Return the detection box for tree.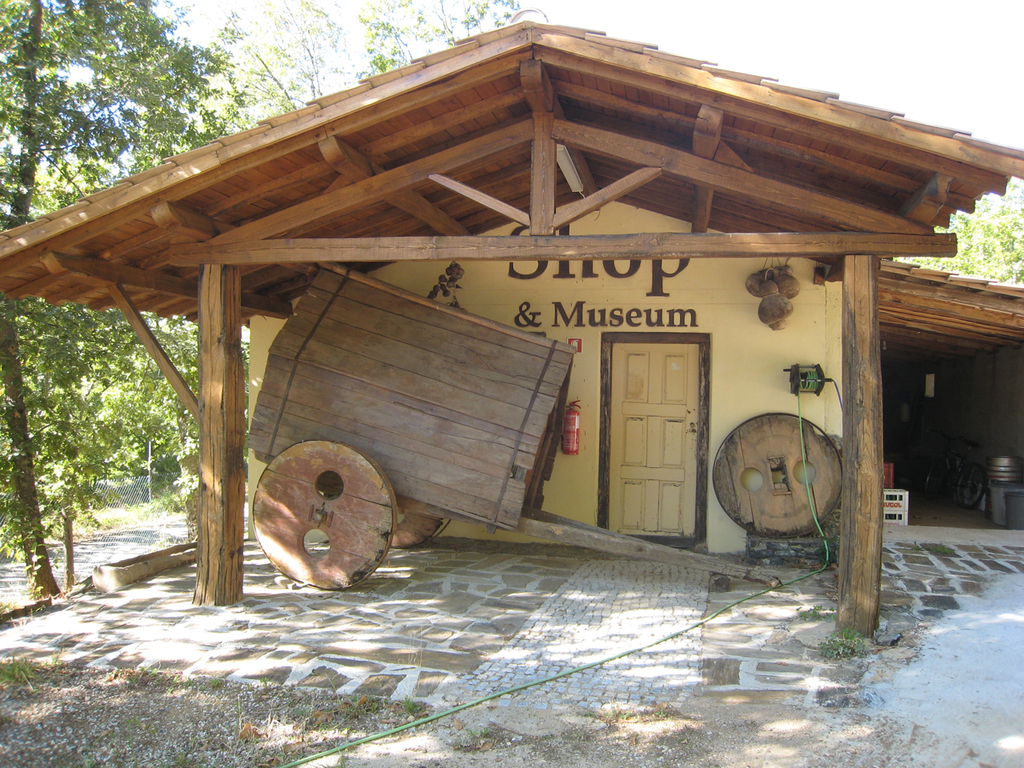
(893,175,1023,297).
